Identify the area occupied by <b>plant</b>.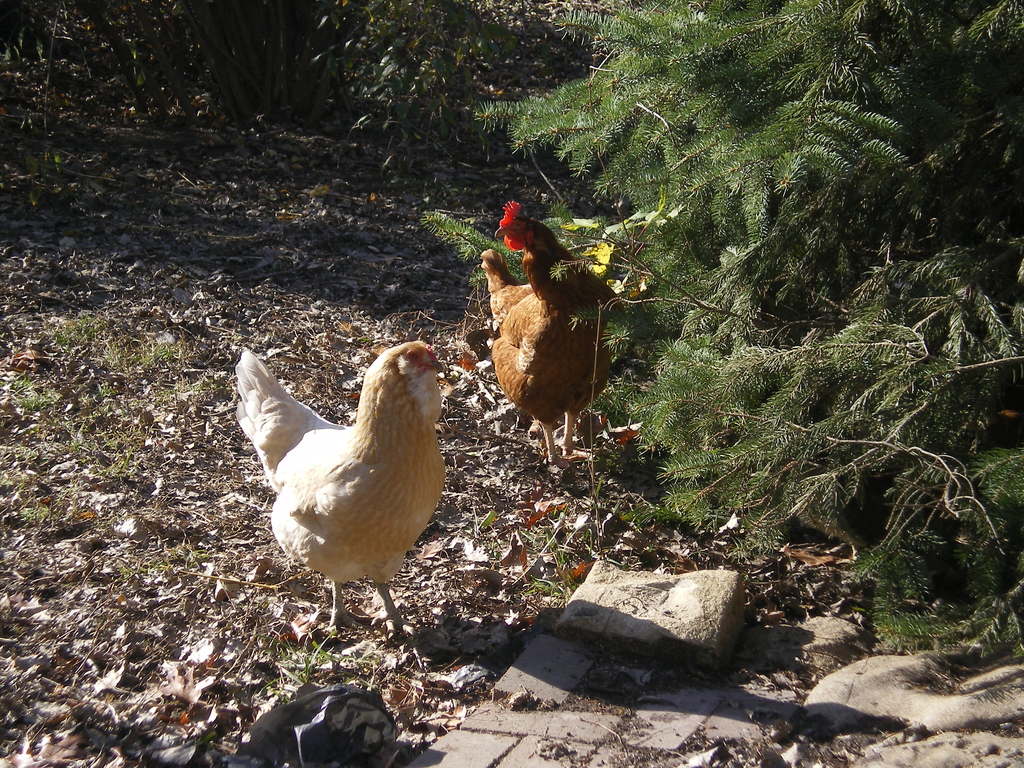
Area: 52:310:95:353.
